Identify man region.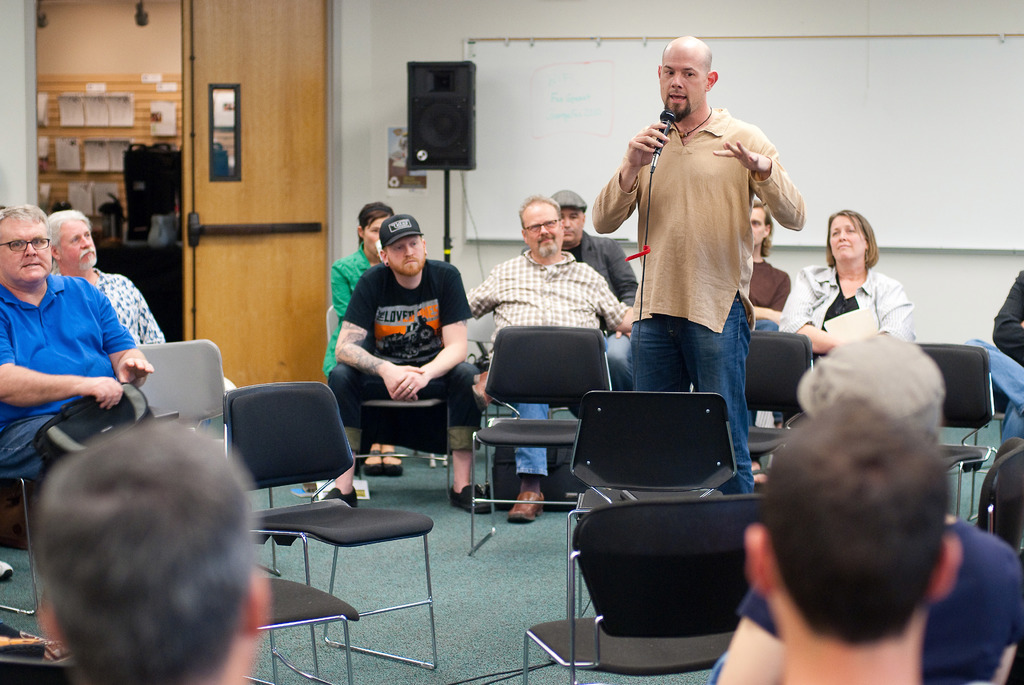
Region: {"x1": 40, "y1": 209, "x2": 242, "y2": 400}.
